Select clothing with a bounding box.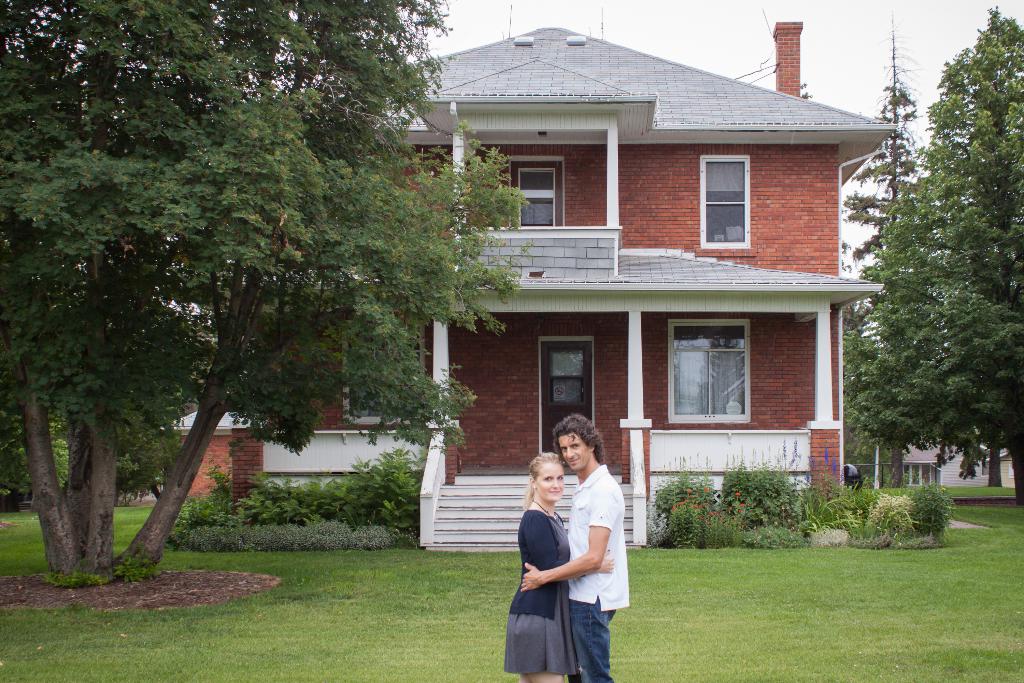
(560,460,626,682).
